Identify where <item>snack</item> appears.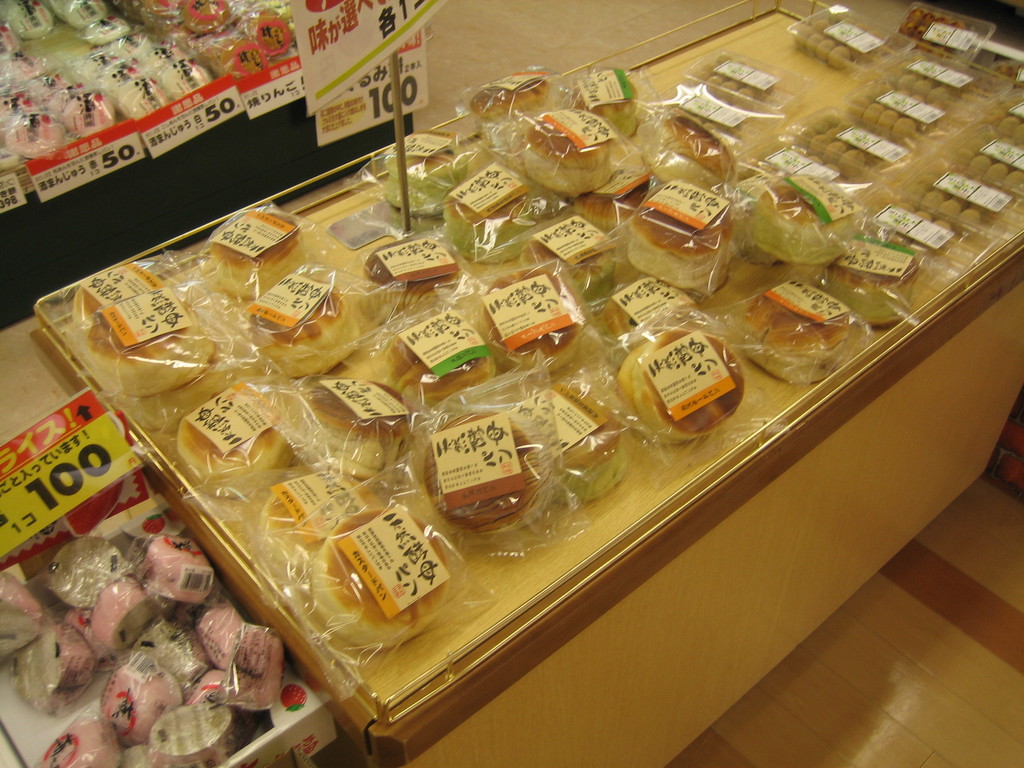
Appears at region(893, 64, 971, 111).
